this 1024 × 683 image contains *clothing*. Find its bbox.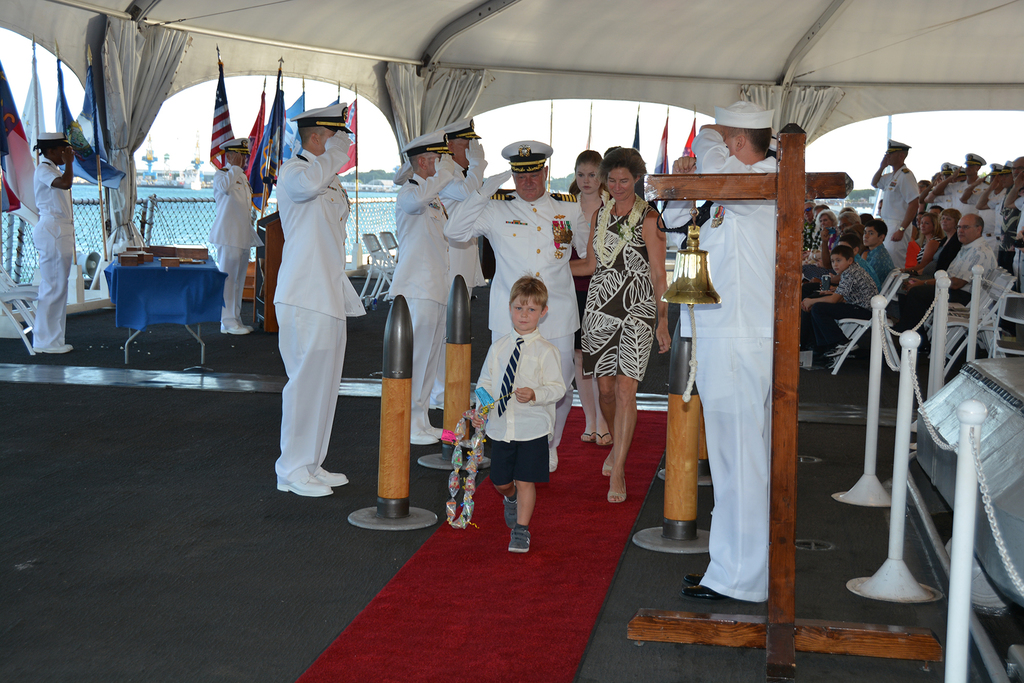
<region>586, 193, 657, 382</region>.
